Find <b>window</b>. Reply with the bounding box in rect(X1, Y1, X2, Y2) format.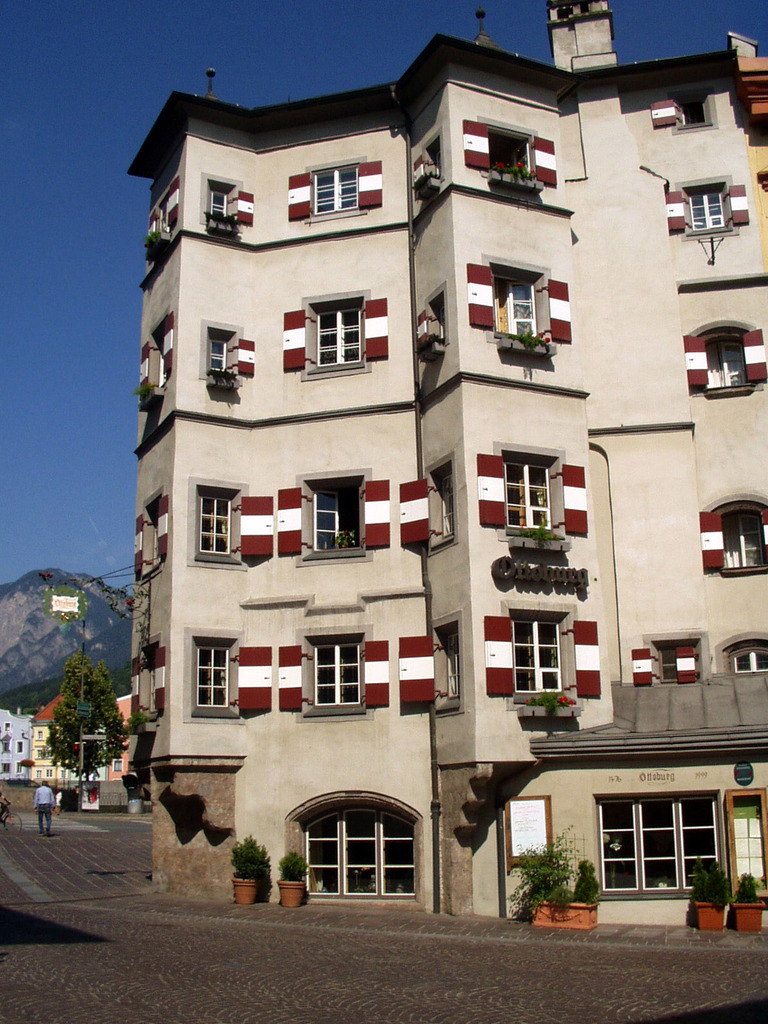
rect(193, 636, 235, 714).
